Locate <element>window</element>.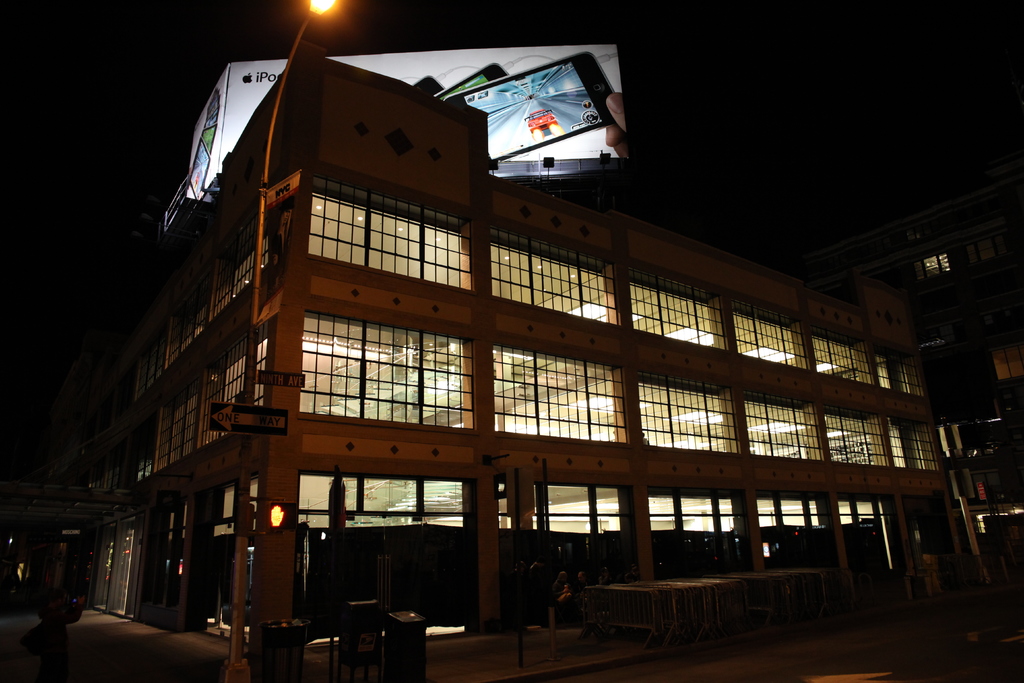
Bounding box: x1=132, y1=286, x2=211, y2=394.
